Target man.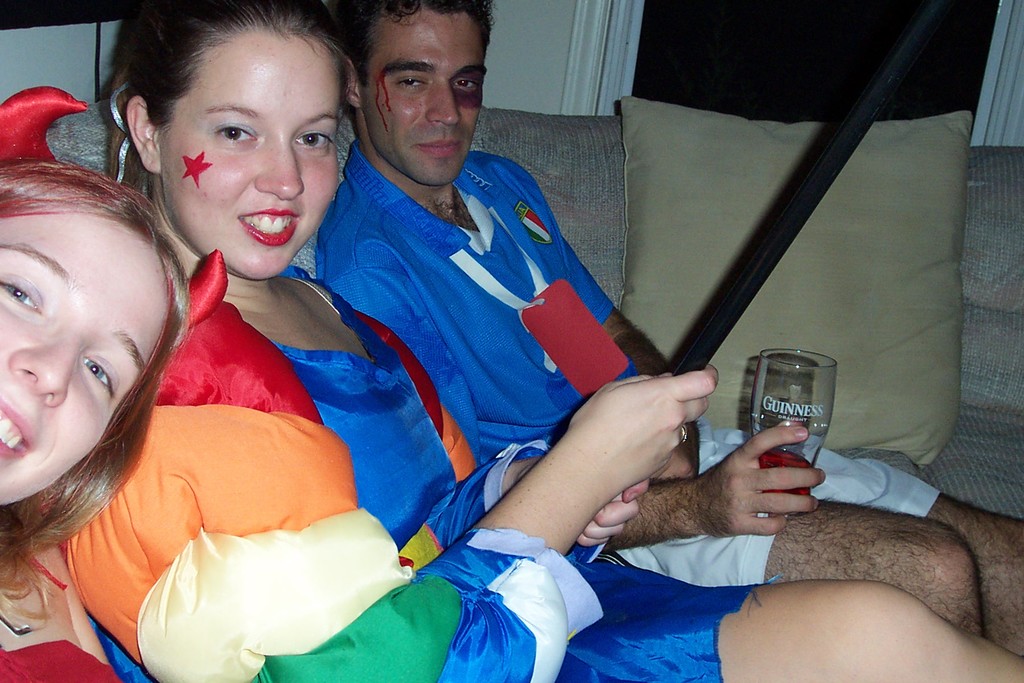
Target region: select_region(314, 0, 1023, 660).
